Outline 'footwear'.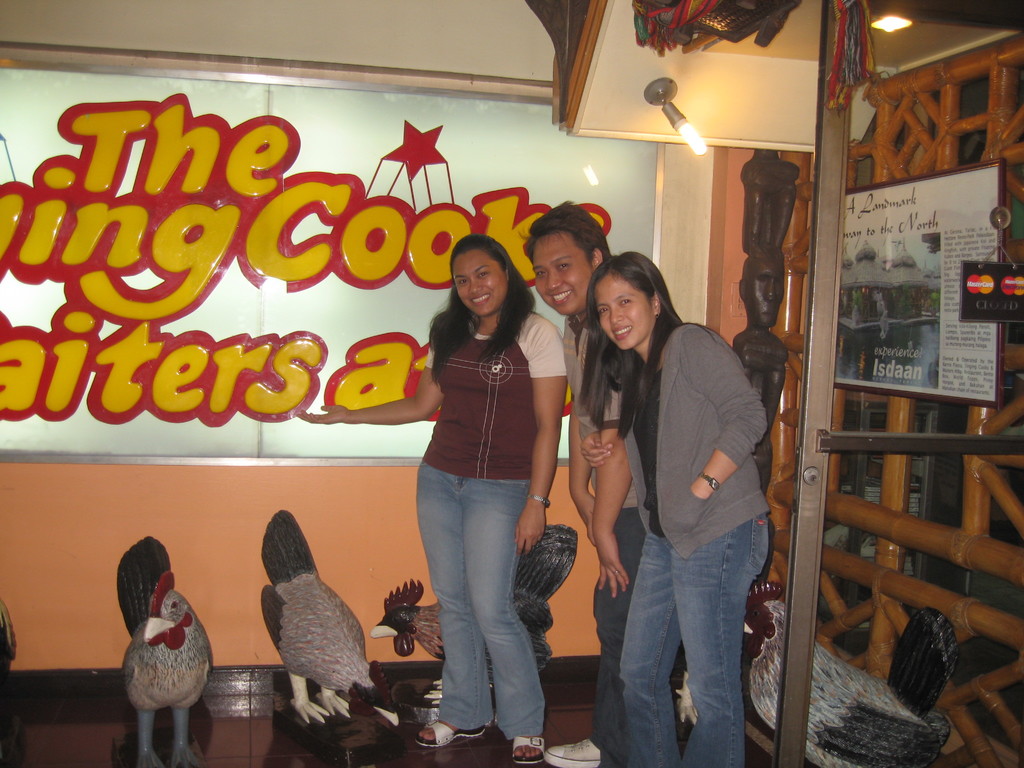
Outline: BBox(543, 736, 601, 767).
